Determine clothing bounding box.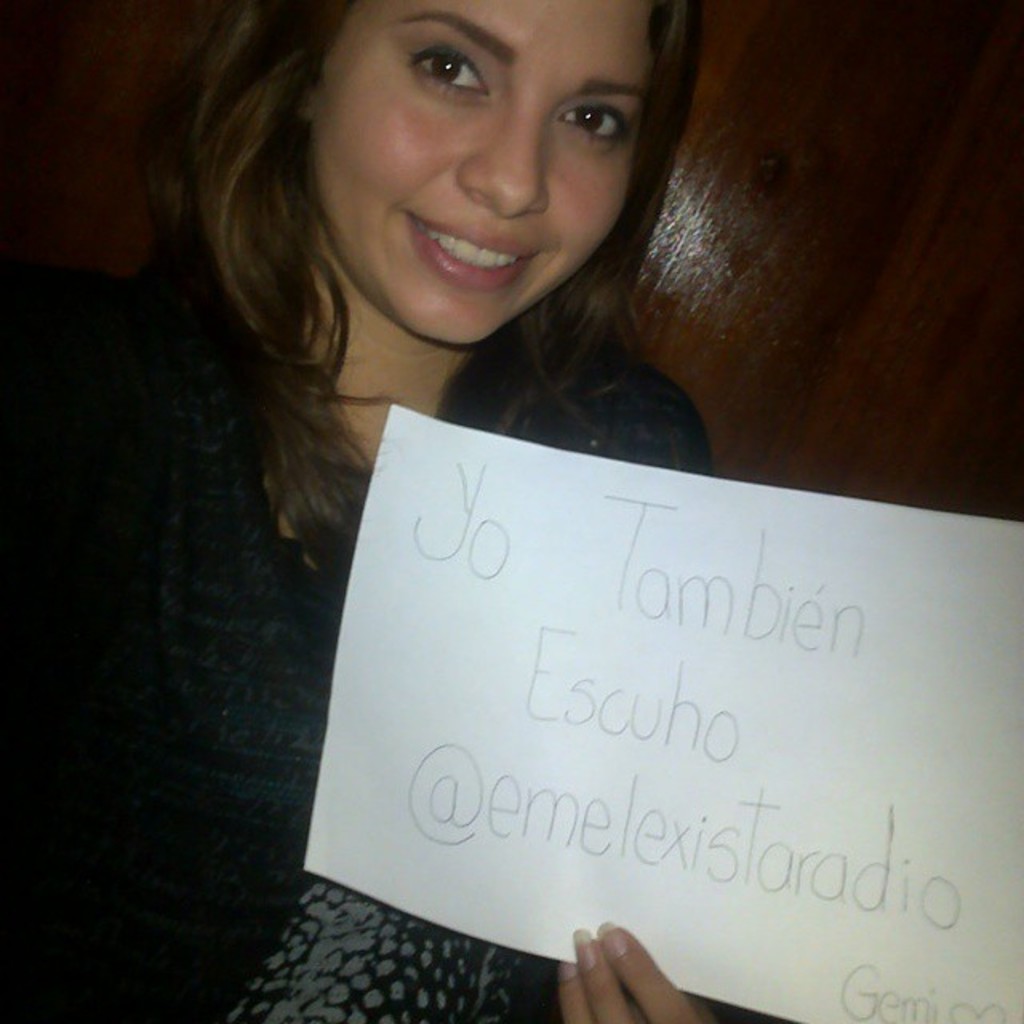
Determined: bbox=(0, 243, 738, 1022).
